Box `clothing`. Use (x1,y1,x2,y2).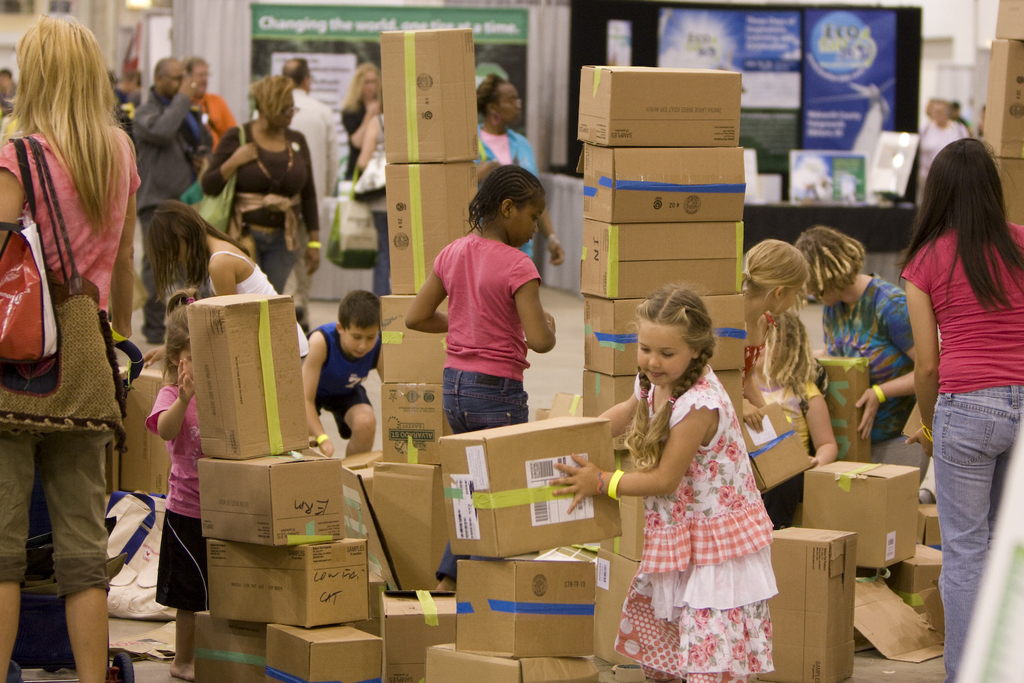
(339,104,372,189).
